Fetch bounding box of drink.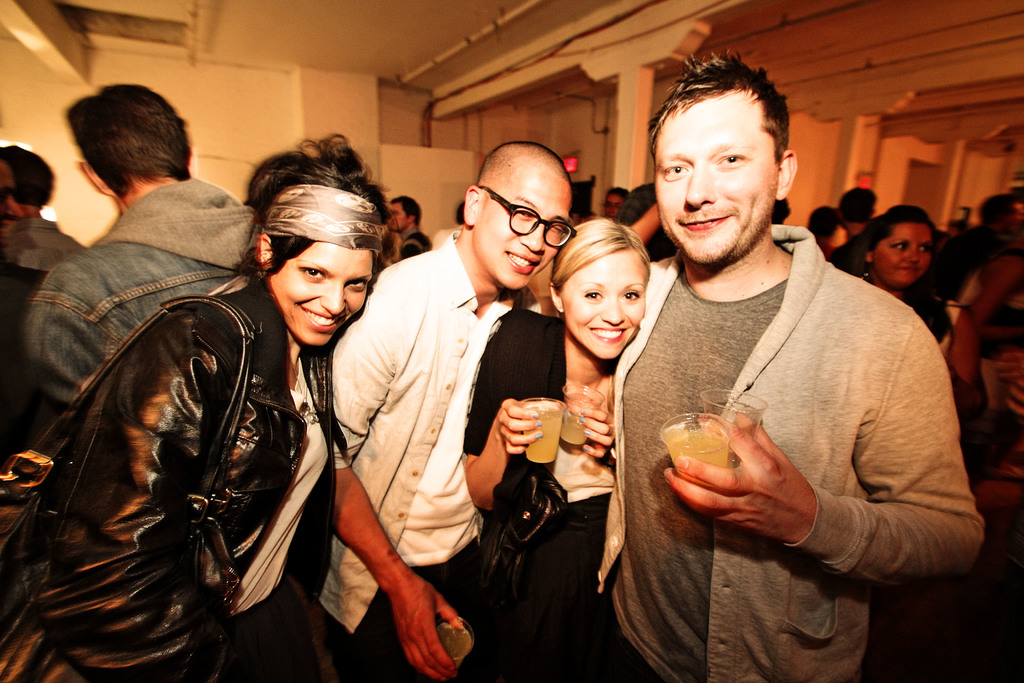
Bbox: {"left": 566, "top": 413, "right": 586, "bottom": 447}.
